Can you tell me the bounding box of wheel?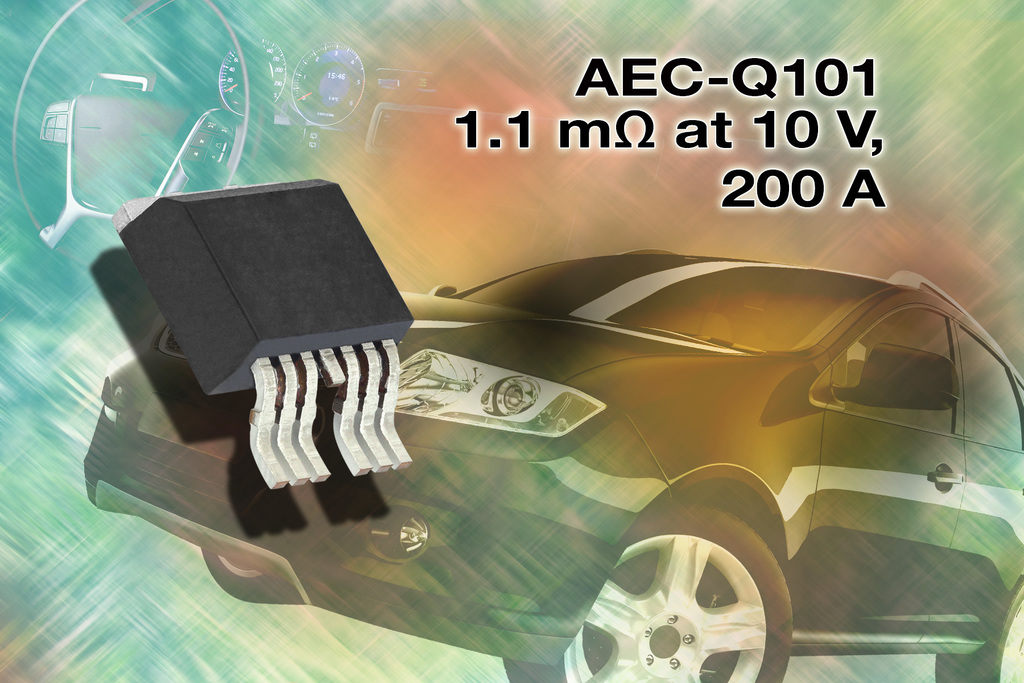
x1=933, y1=580, x2=1023, y2=682.
